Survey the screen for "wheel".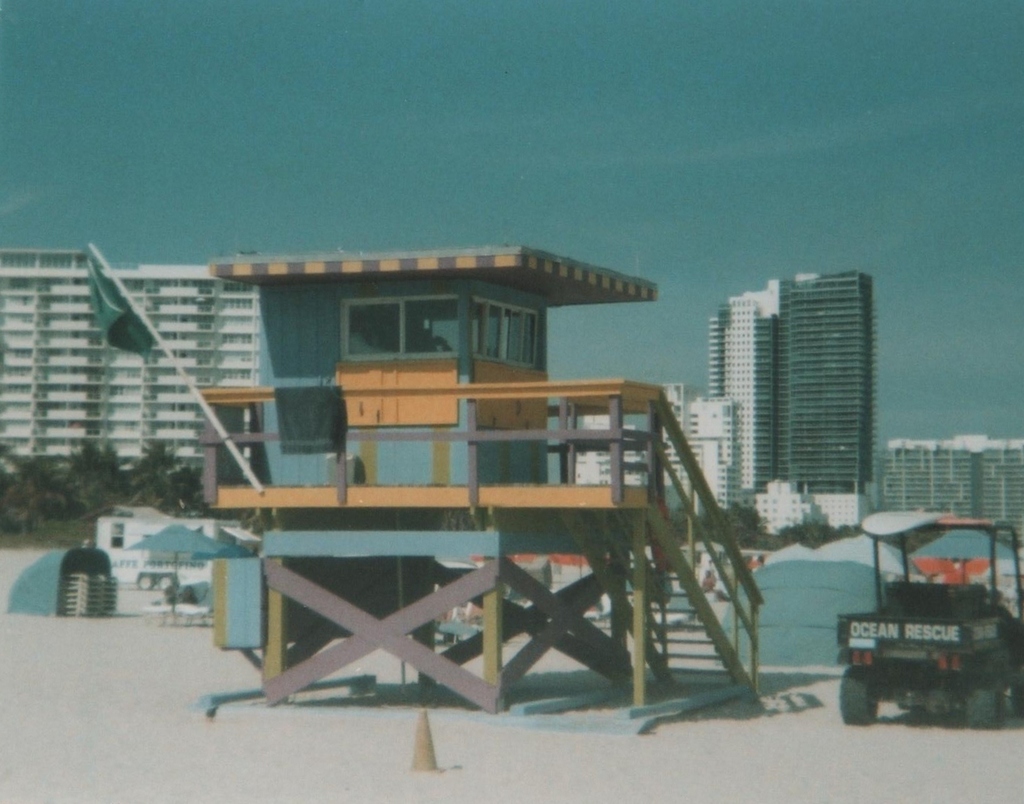
Survey found: bbox=[833, 659, 889, 728].
